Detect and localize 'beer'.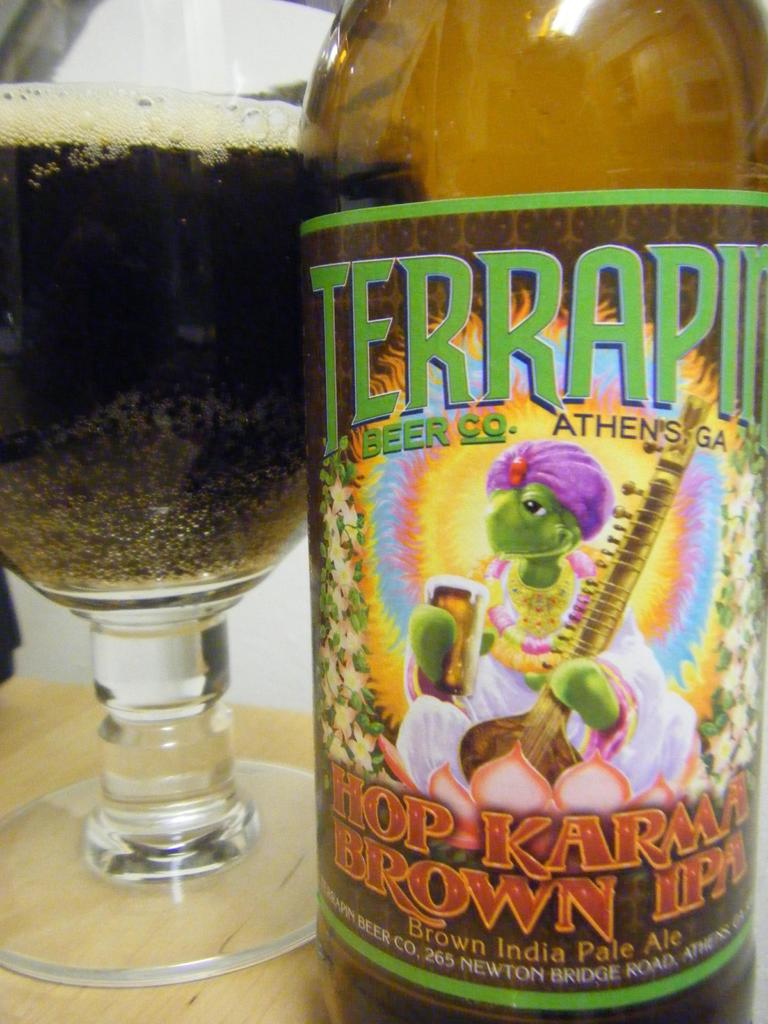
Localized at 294, 0, 738, 988.
